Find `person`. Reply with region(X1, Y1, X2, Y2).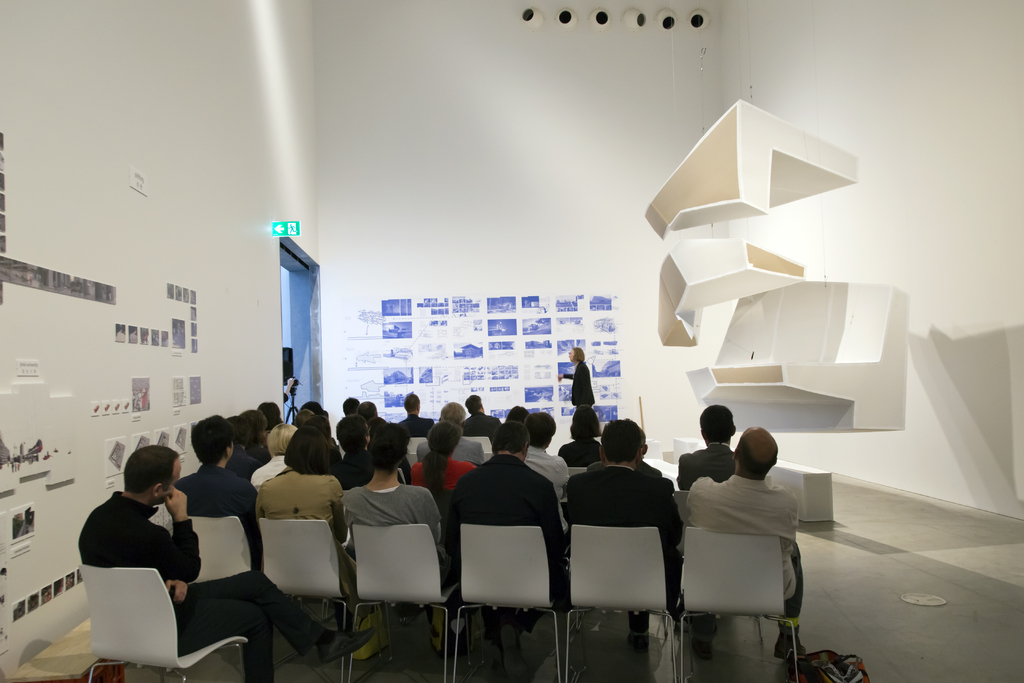
region(407, 421, 477, 506).
